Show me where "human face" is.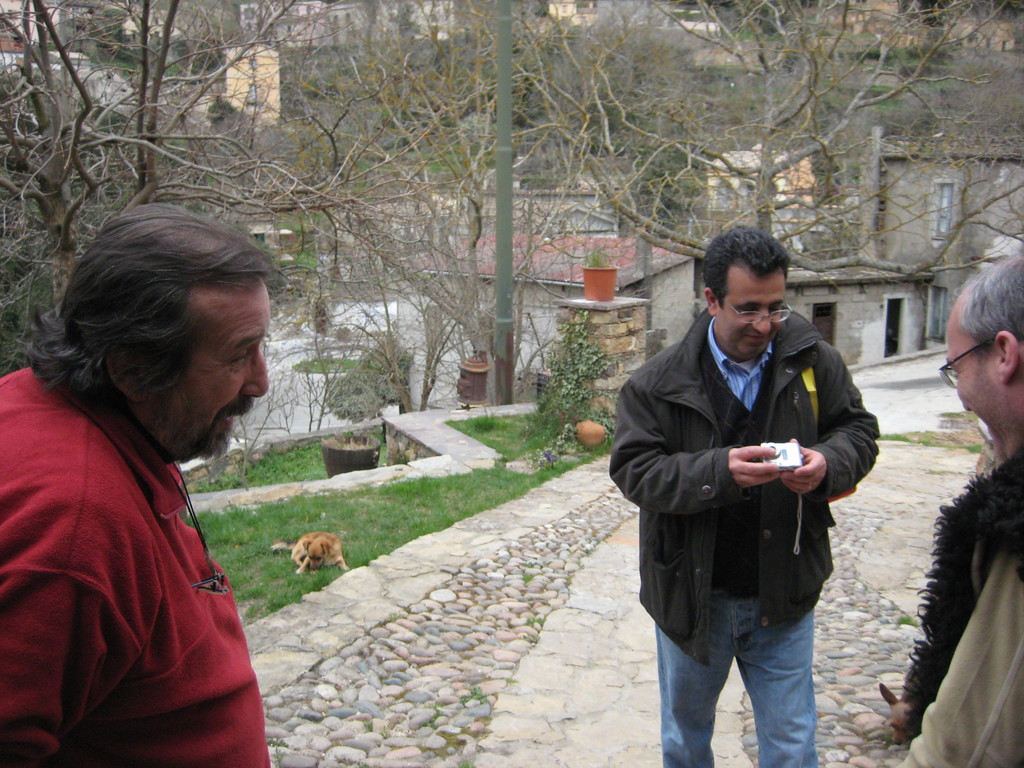
"human face" is at left=146, top=285, right=266, bottom=462.
